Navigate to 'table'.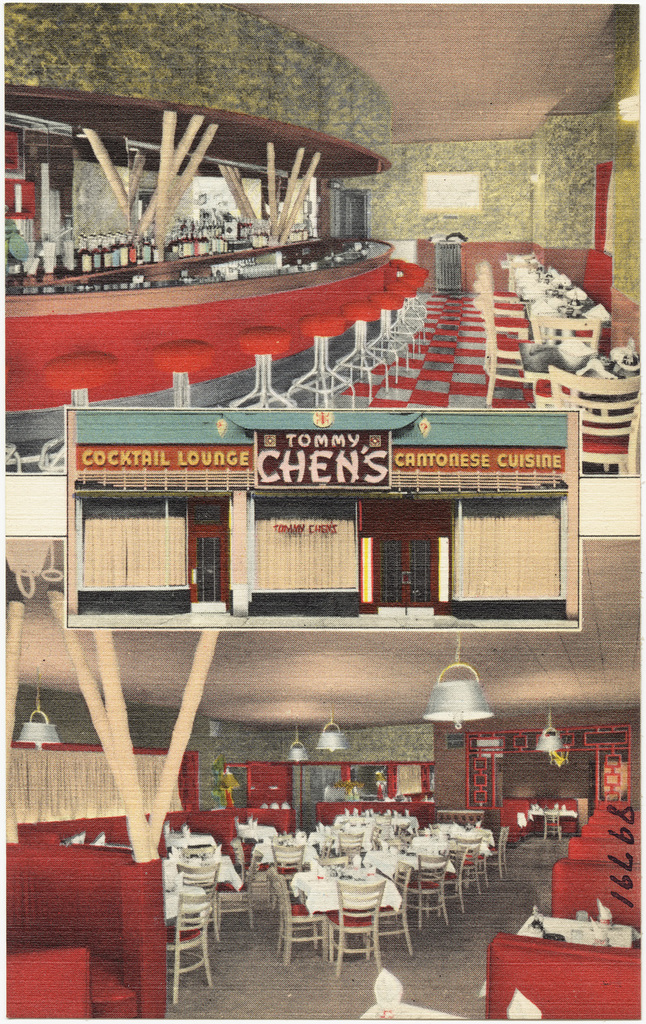
Navigation target: bbox=(244, 869, 420, 968).
